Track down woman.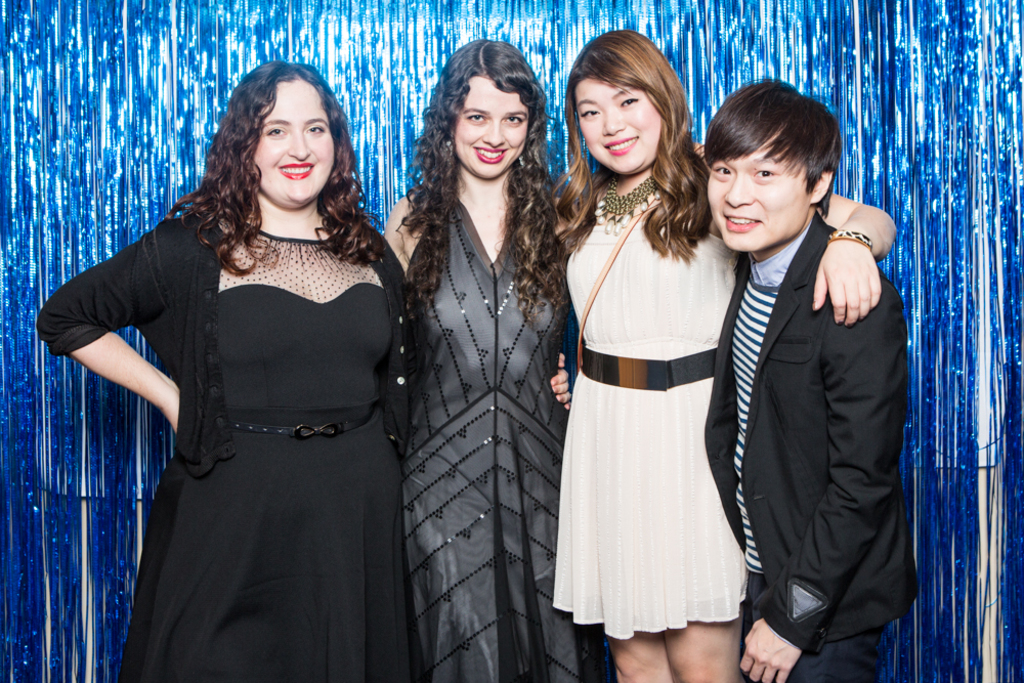
Tracked to x1=552, y1=29, x2=895, y2=682.
